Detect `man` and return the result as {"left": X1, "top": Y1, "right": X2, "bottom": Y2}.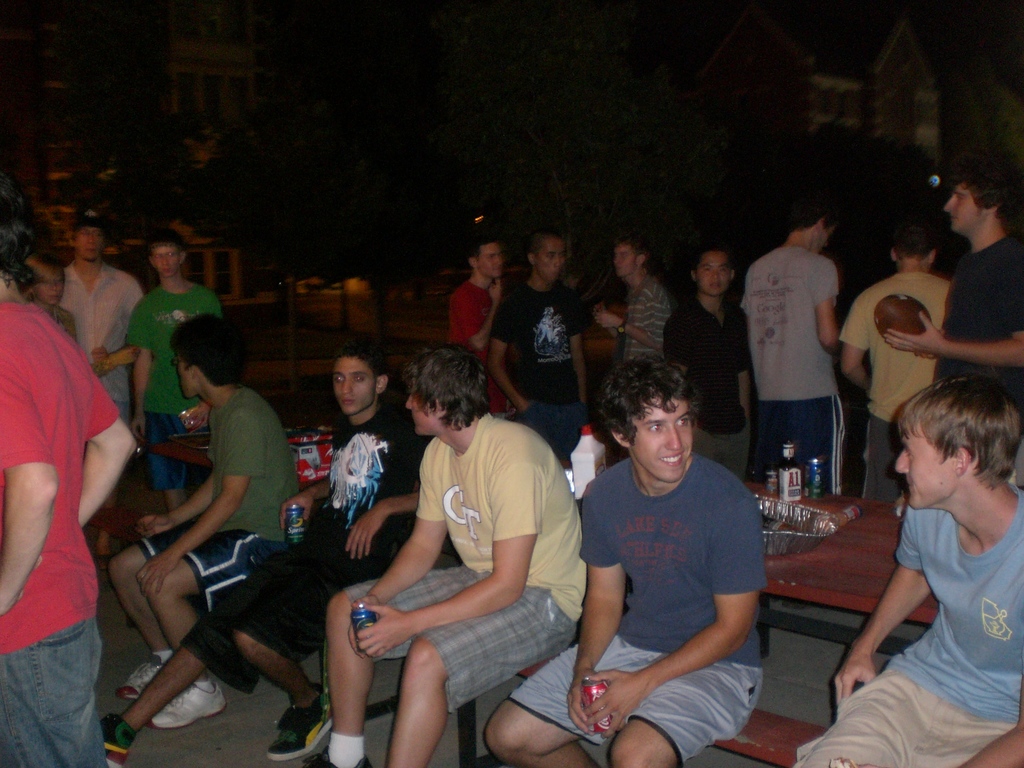
{"left": 668, "top": 241, "right": 753, "bottom": 483}.
